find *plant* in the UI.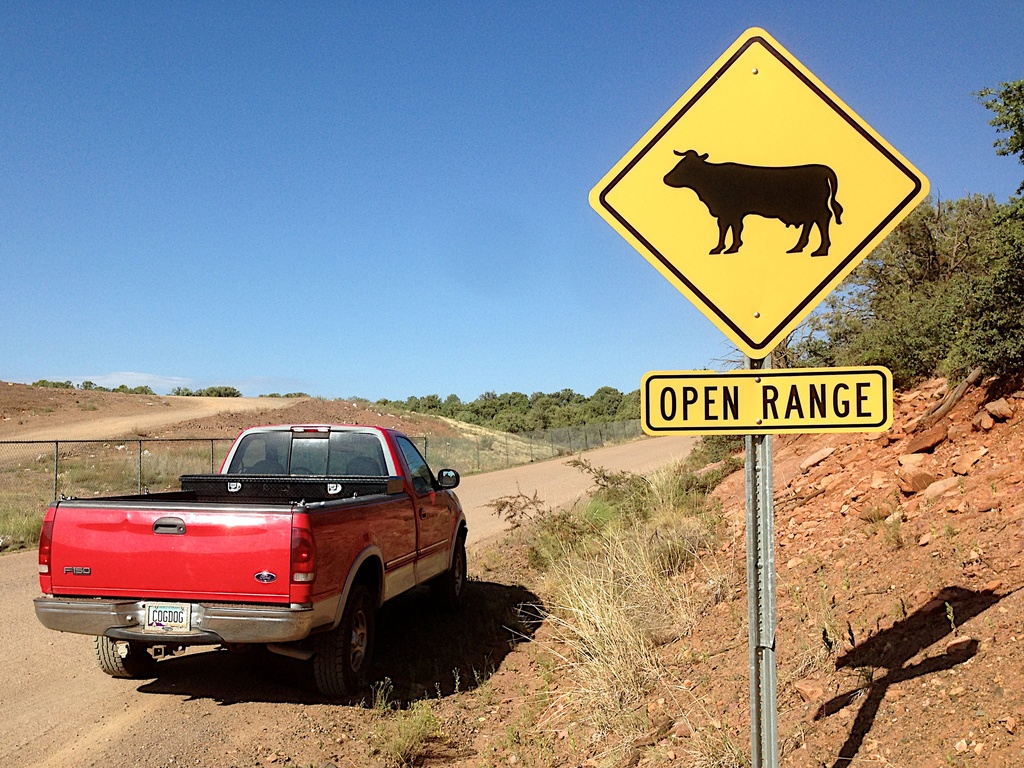
UI element at detection(471, 478, 594, 573).
